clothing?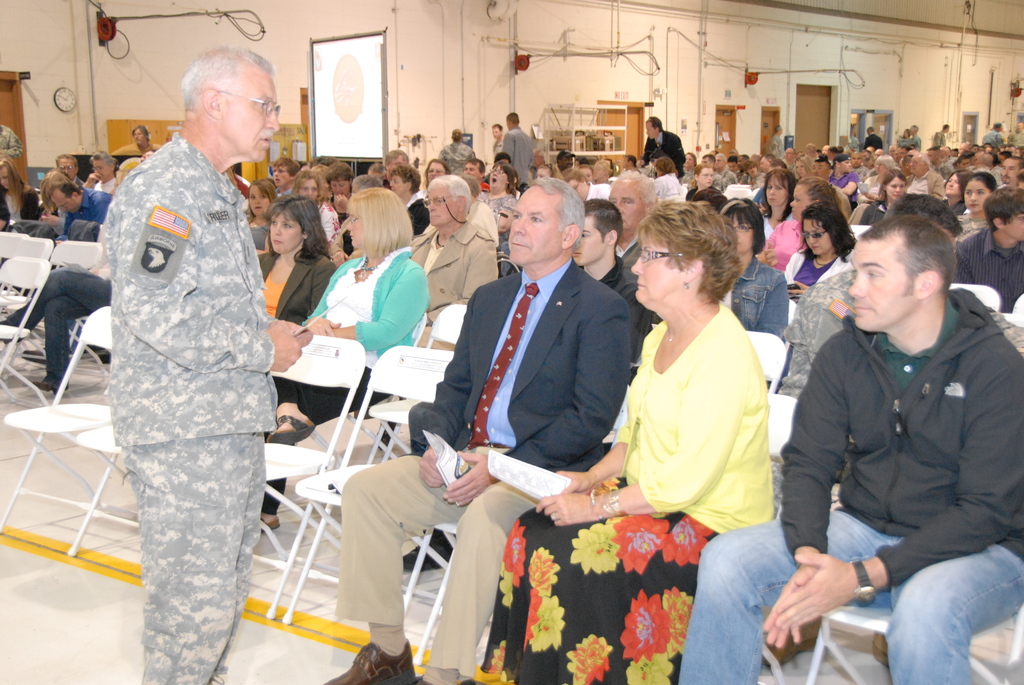
(415, 222, 502, 336)
